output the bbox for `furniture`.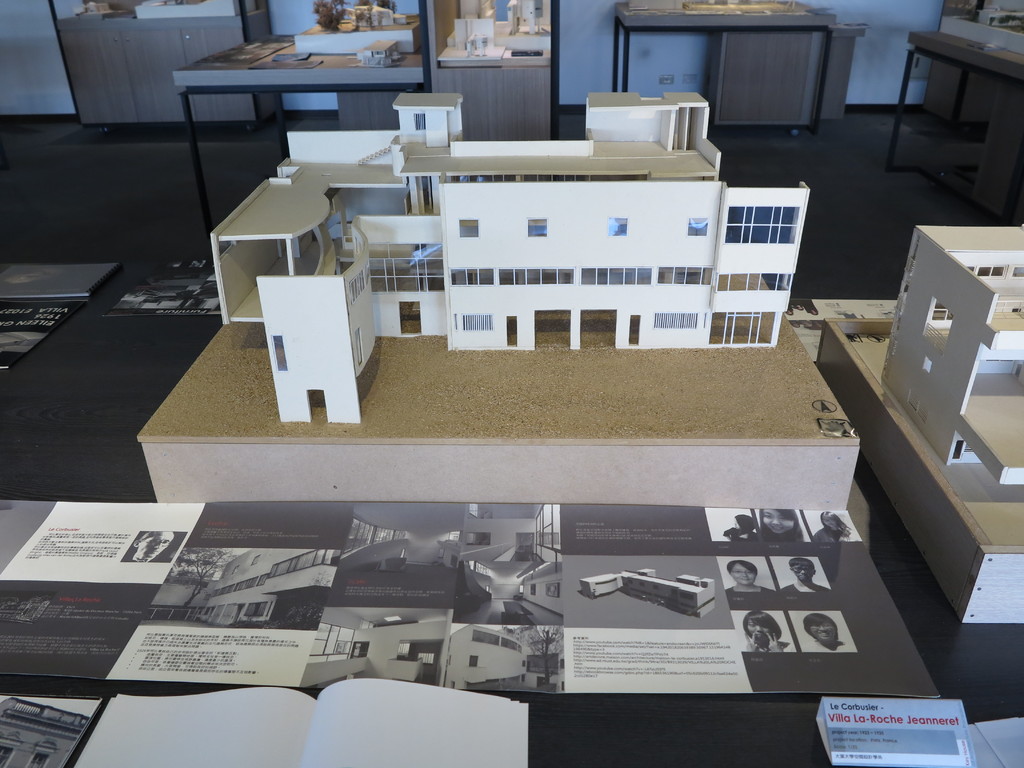
crop(175, 35, 426, 246).
